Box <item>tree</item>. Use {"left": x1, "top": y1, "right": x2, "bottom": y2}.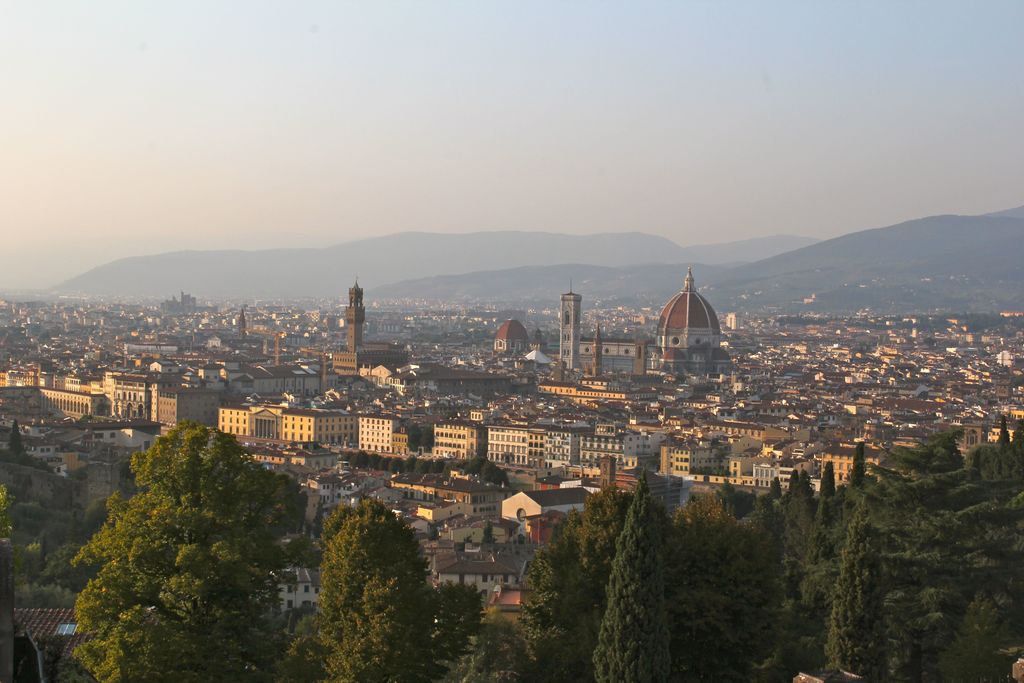
{"left": 671, "top": 500, "right": 780, "bottom": 682}.
